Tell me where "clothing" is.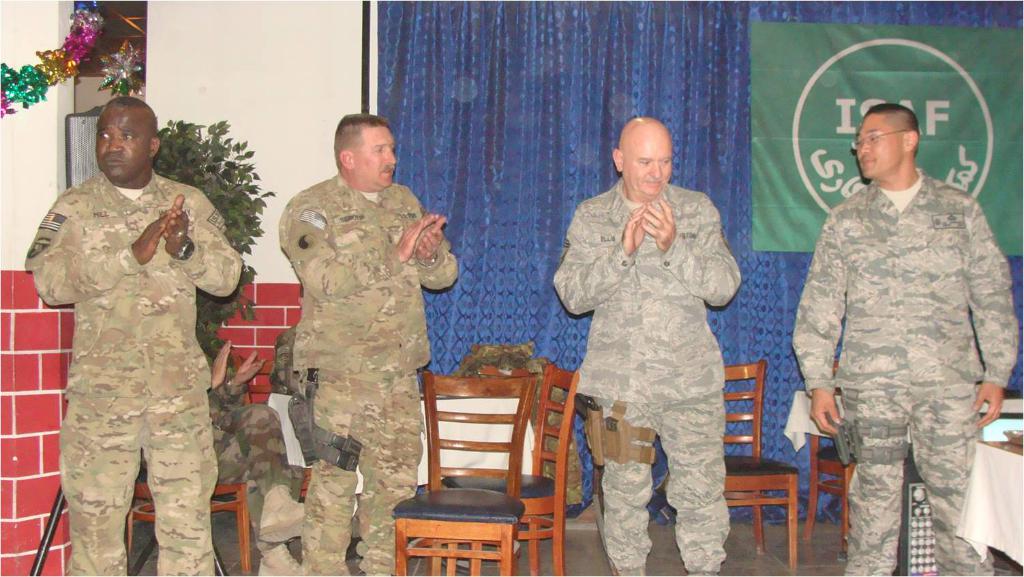
"clothing" is at Rect(277, 173, 460, 576).
